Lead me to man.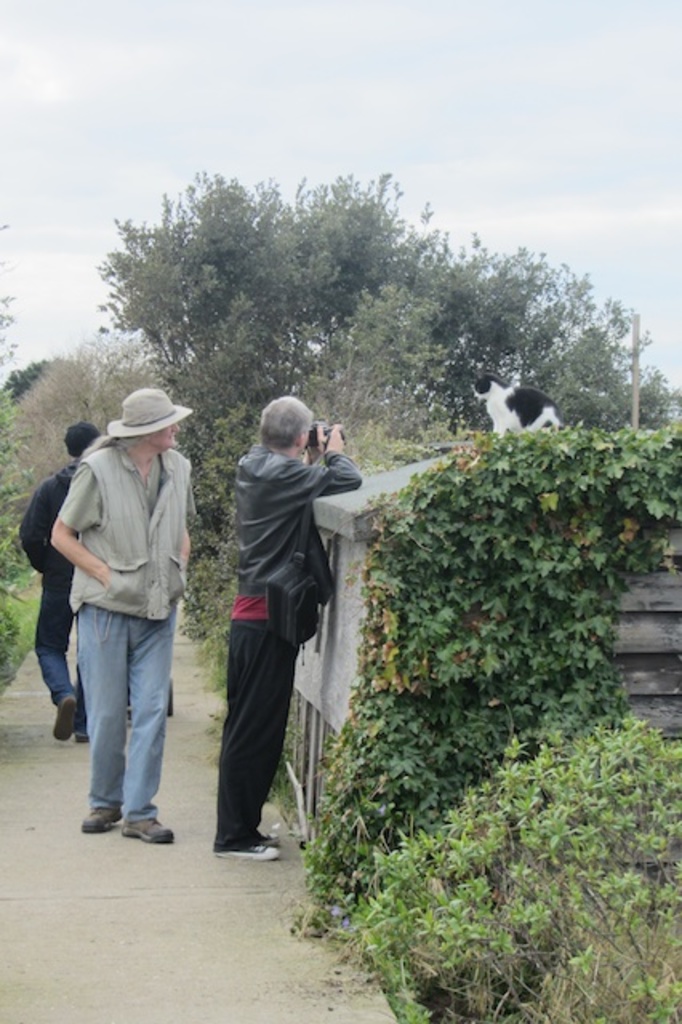
Lead to x1=19 y1=418 x2=114 y2=739.
